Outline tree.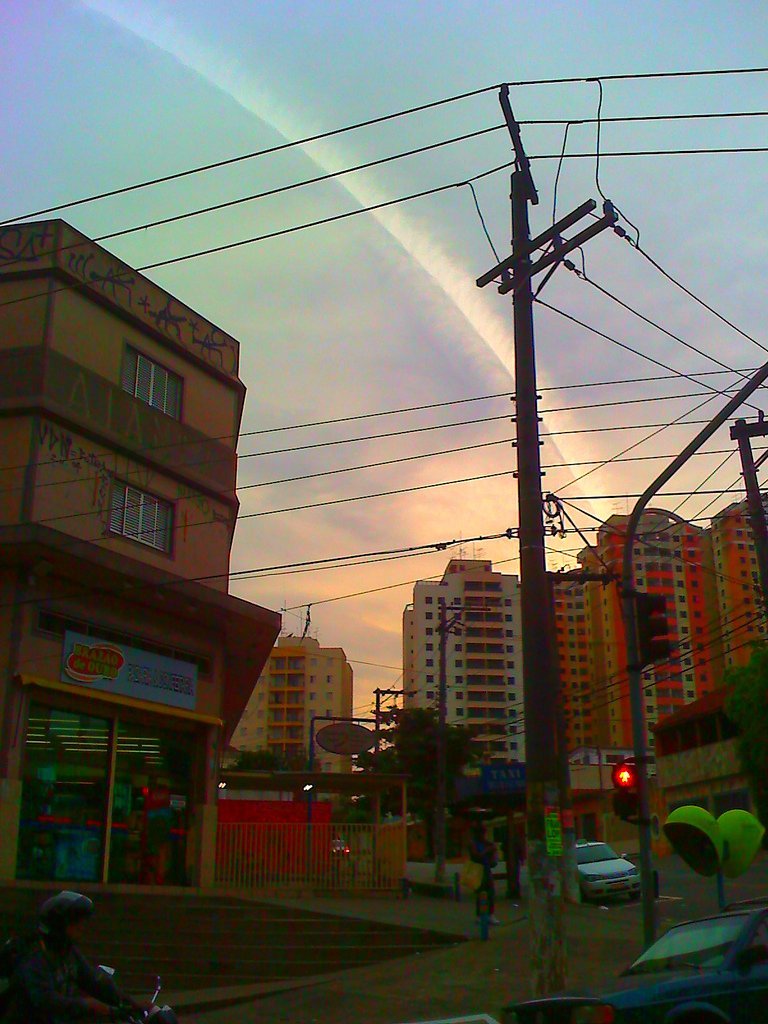
Outline: crop(719, 627, 767, 800).
